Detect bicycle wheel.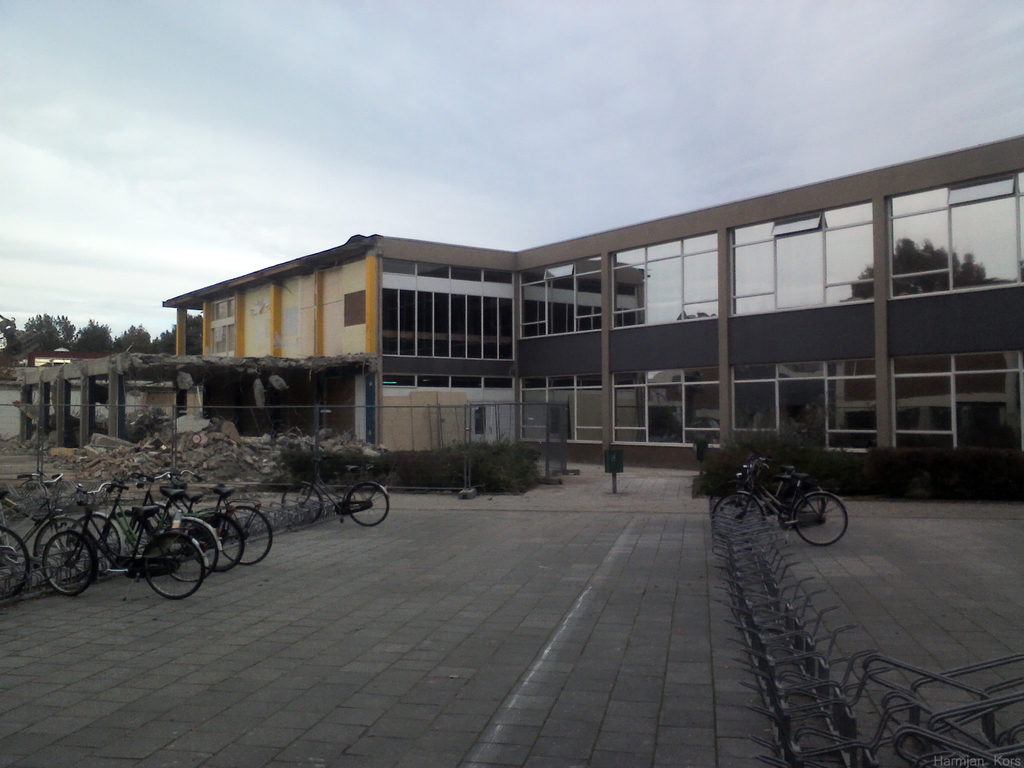
Detected at [708, 483, 748, 515].
